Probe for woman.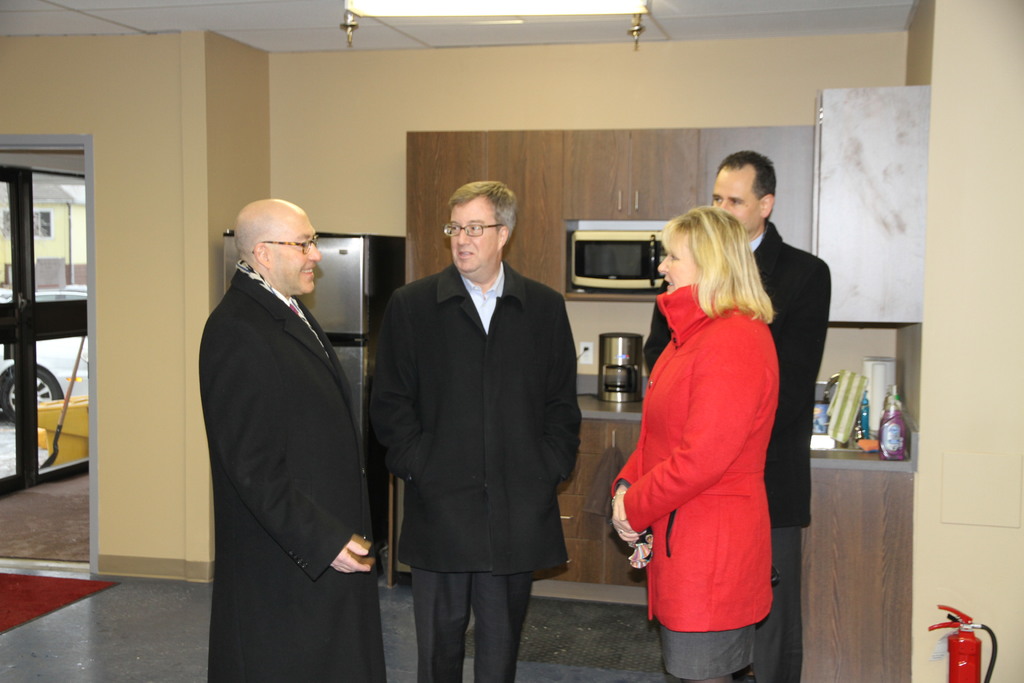
Probe result: <box>602,200,788,682</box>.
